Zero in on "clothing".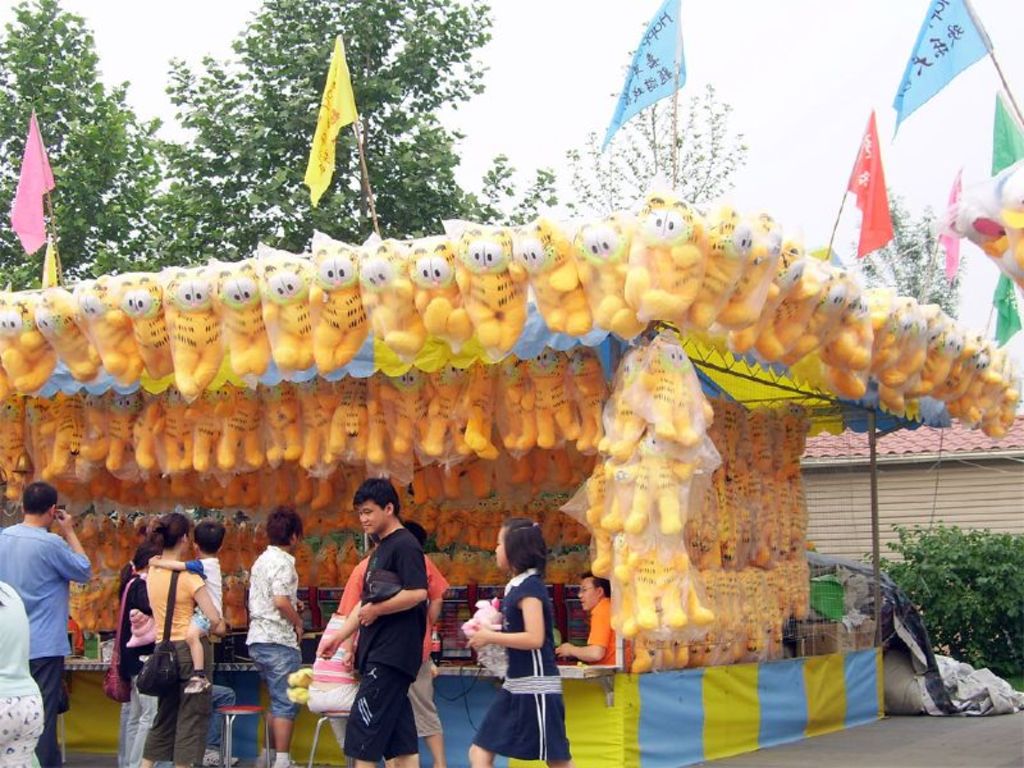
Zeroed in: {"x1": 118, "y1": 571, "x2": 154, "y2": 765}.
